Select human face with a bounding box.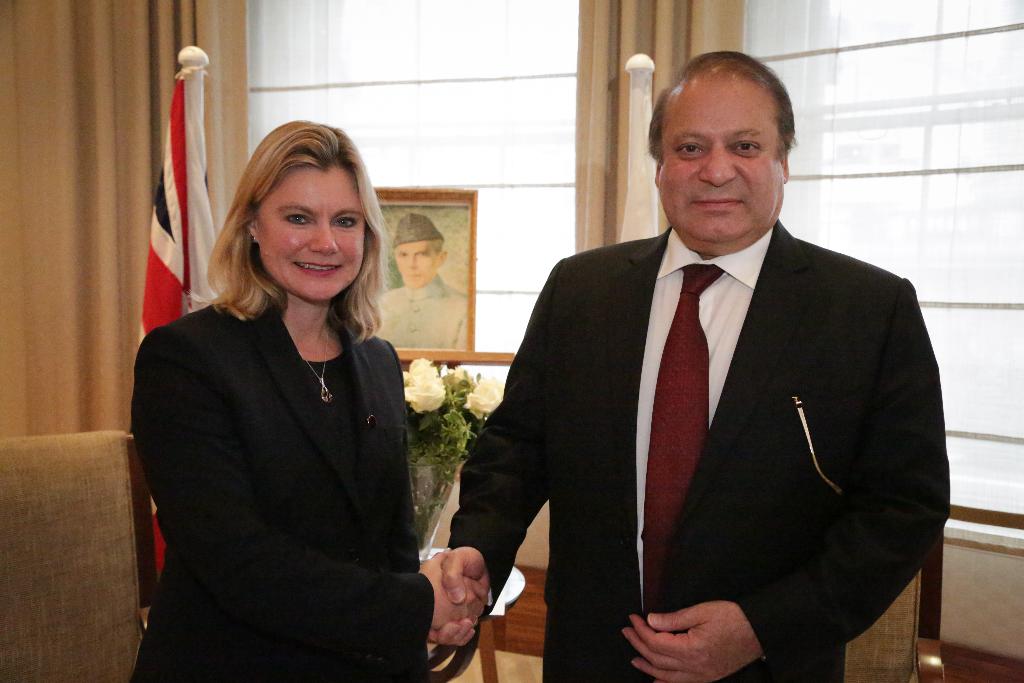
[658,90,783,240].
